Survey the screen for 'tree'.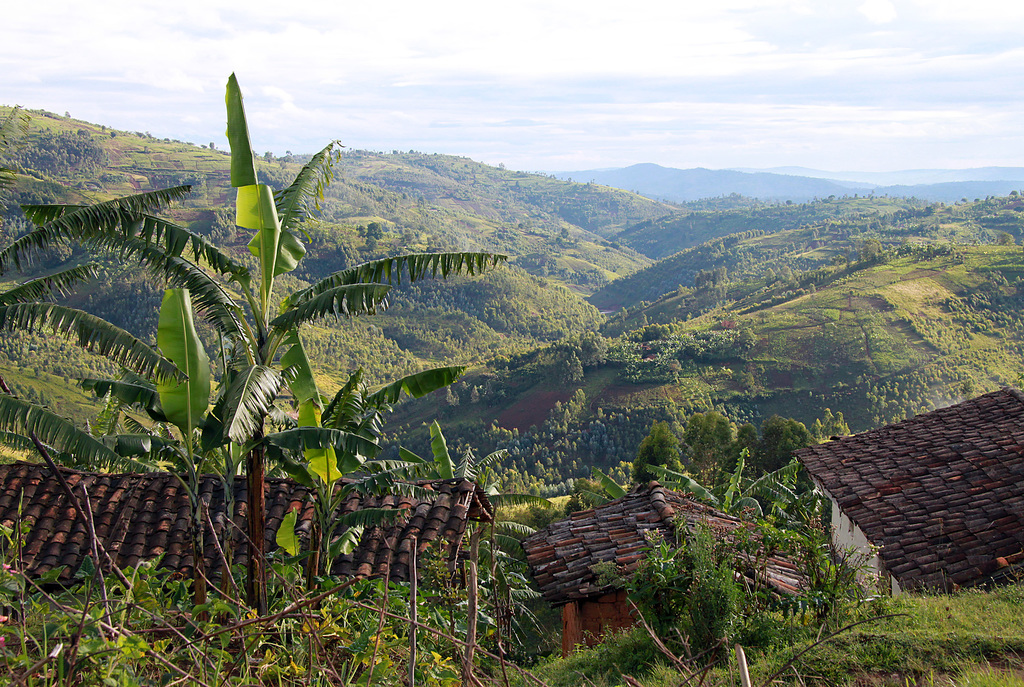
Survey found: {"x1": 681, "y1": 410, "x2": 717, "y2": 485}.
